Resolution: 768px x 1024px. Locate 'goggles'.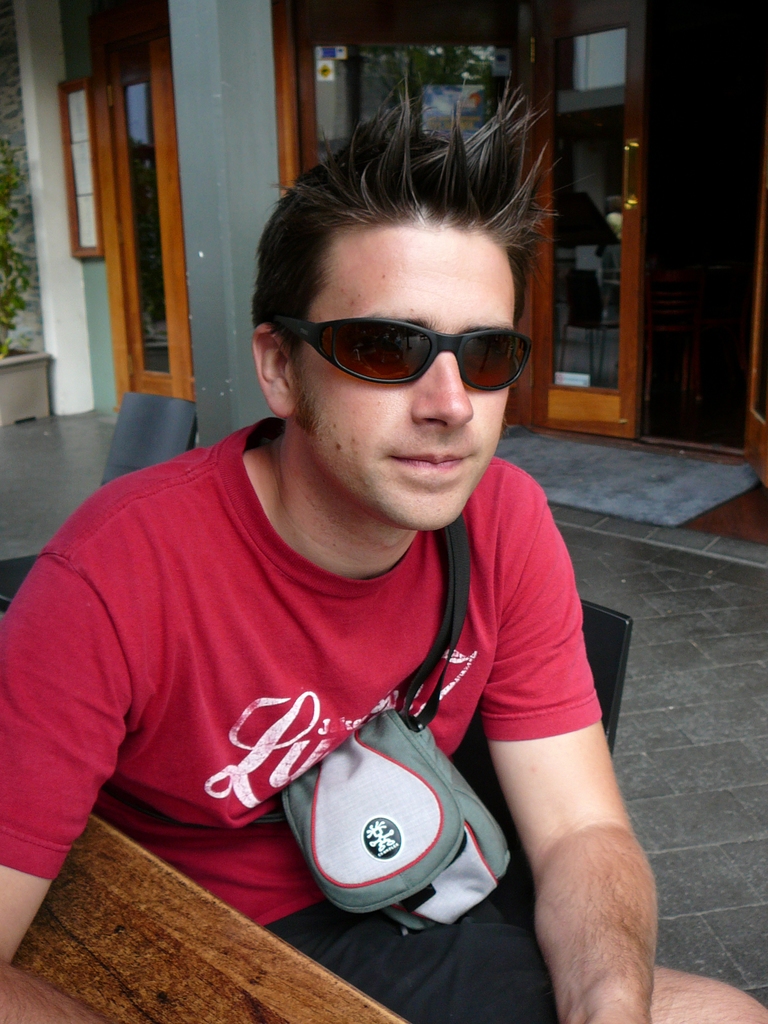
[left=262, top=271, right=522, bottom=390].
